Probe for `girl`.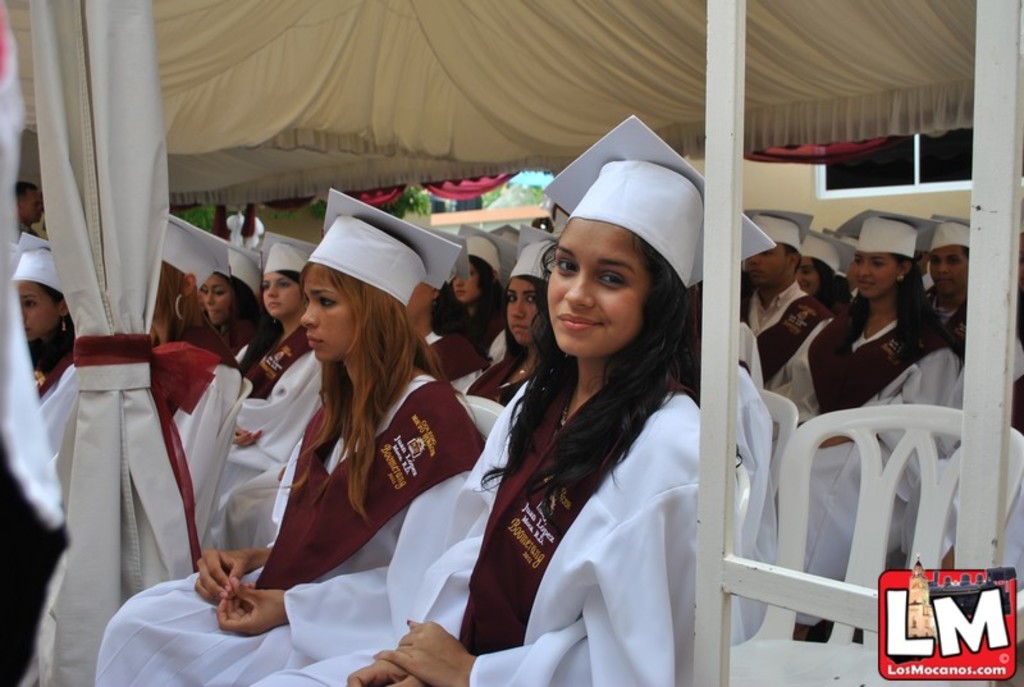
Probe result: 801,228,860,303.
